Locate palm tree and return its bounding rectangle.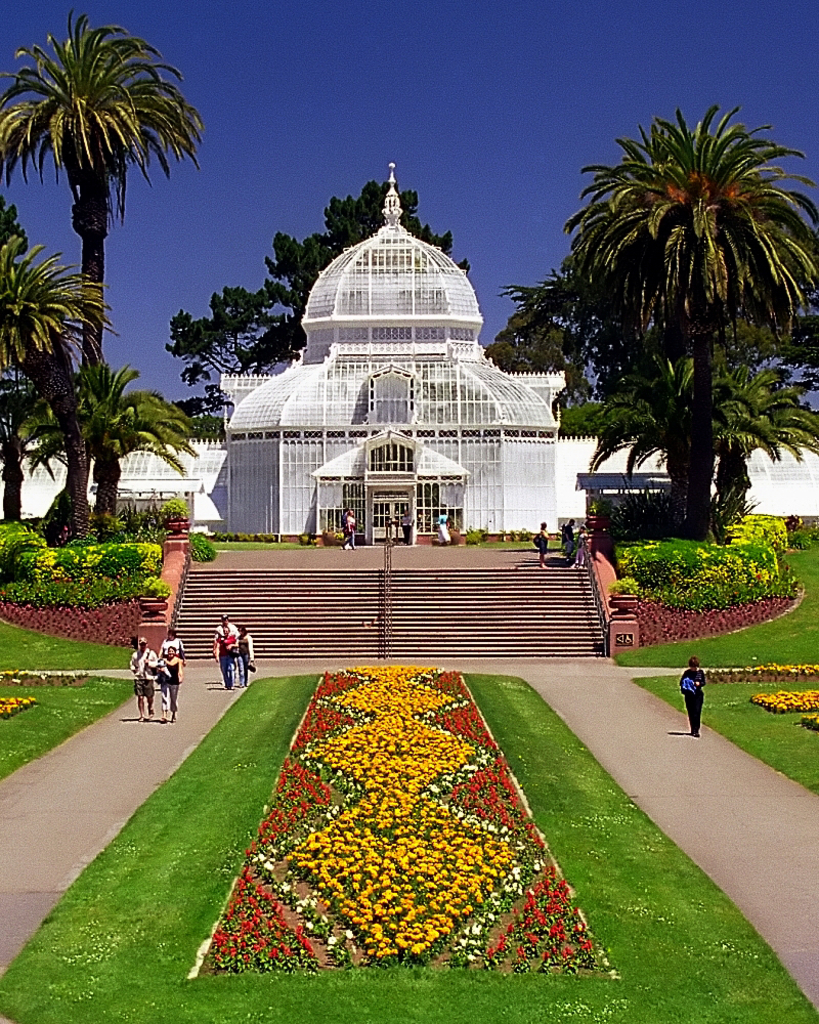
[587, 344, 814, 523].
